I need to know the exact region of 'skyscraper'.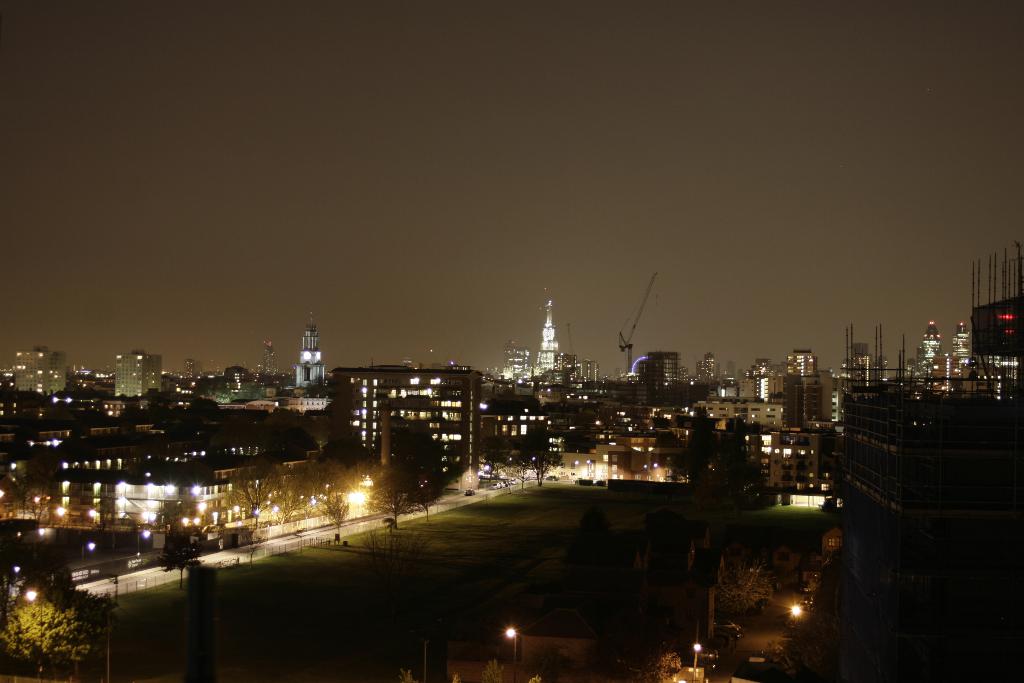
Region: x1=316, y1=359, x2=595, y2=499.
